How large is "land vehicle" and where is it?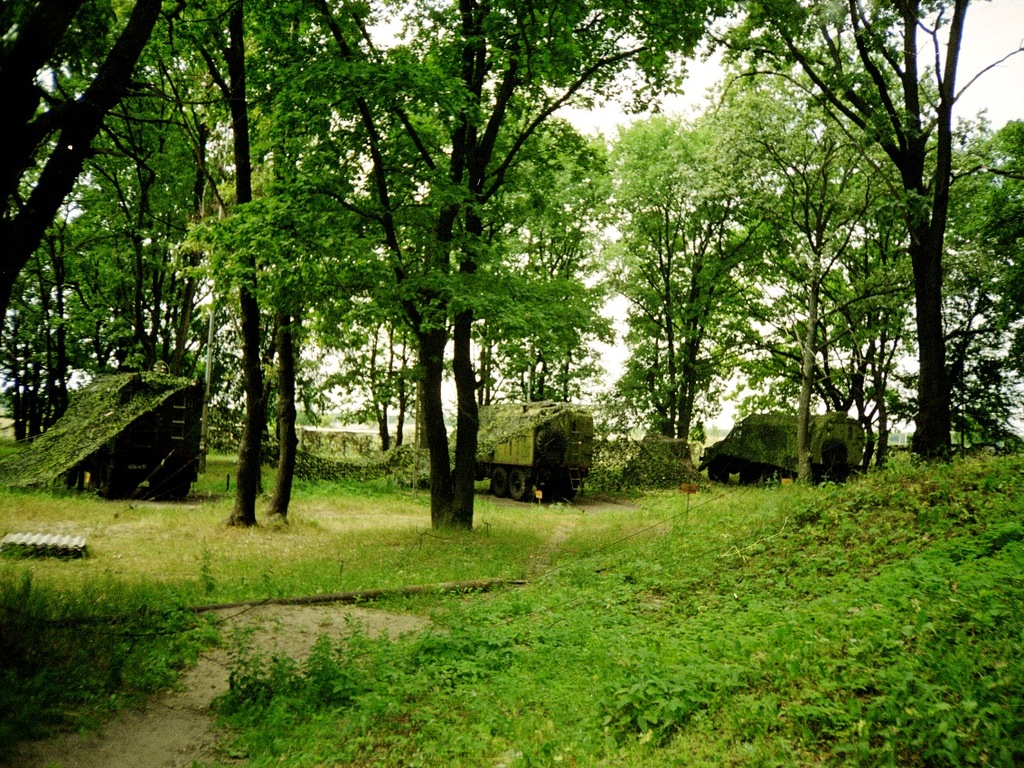
Bounding box: [700,415,867,484].
